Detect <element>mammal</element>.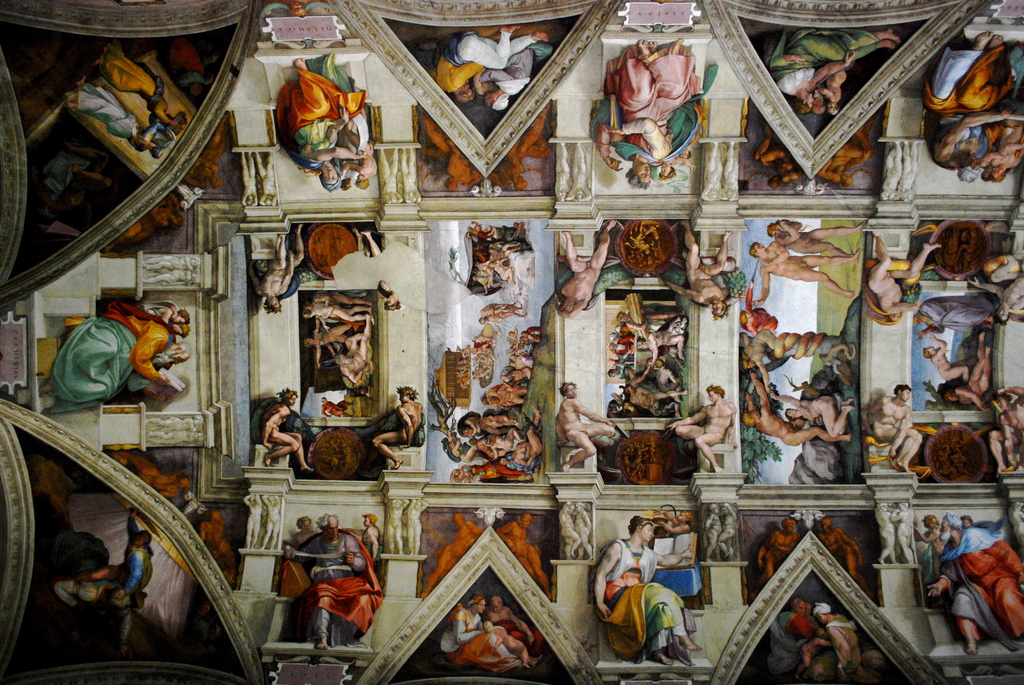
Detected at select_region(432, 24, 545, 97).
